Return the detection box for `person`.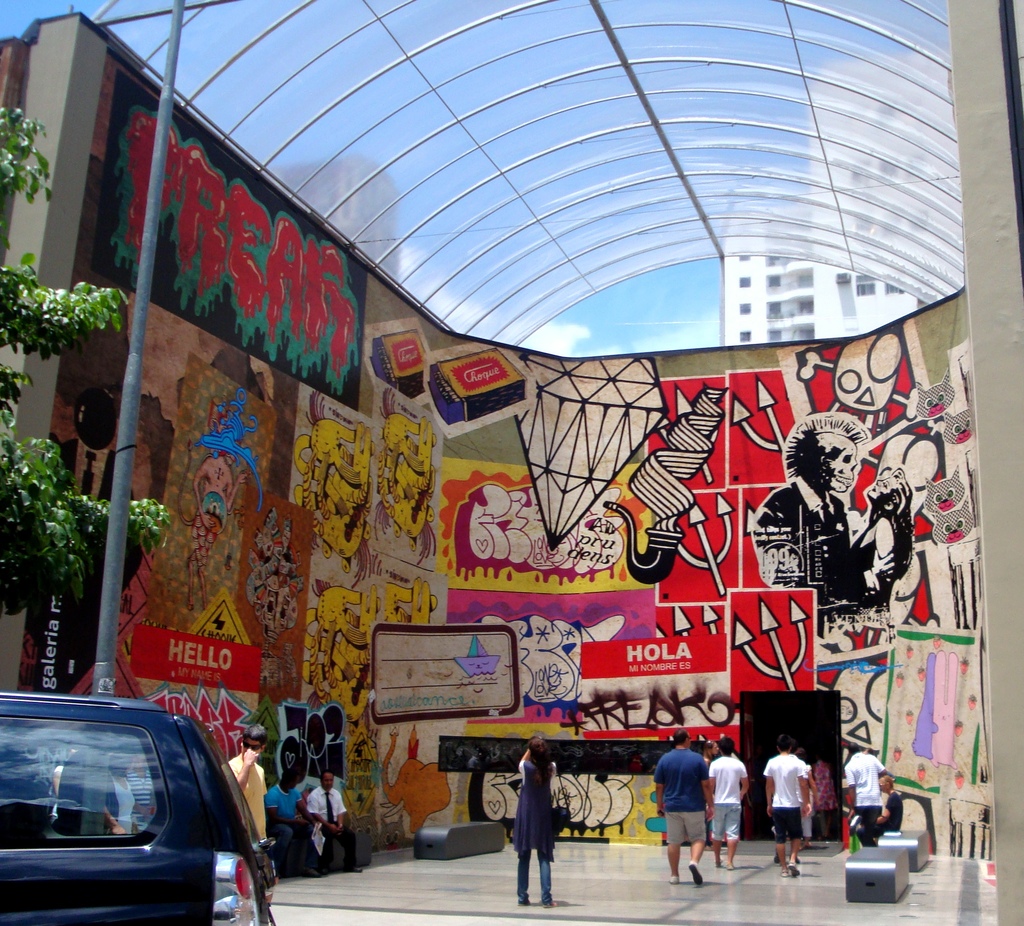
l=764, t=737, r=817, b=882.
